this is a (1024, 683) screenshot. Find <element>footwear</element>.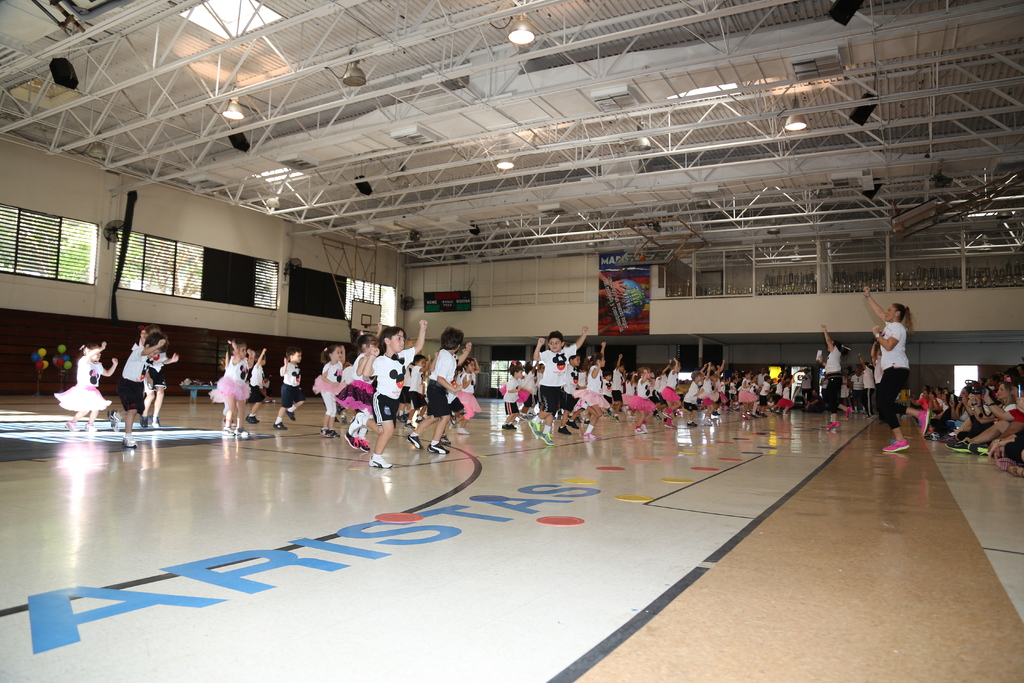
Bounding box: (x1=883, y1=440, x2=913, y2=453).
